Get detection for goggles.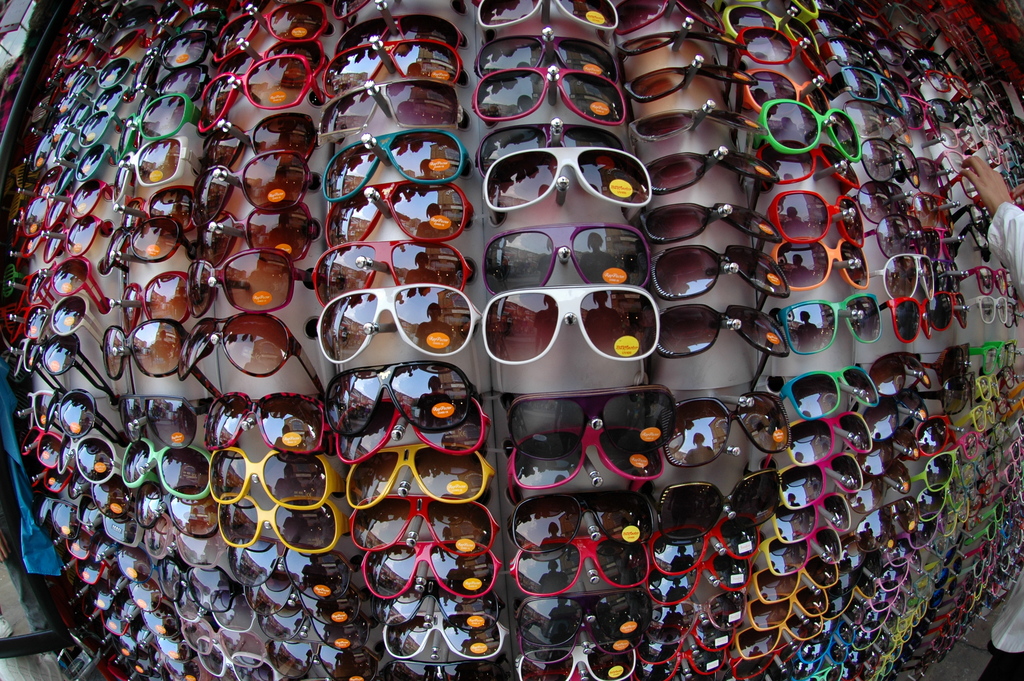
Detection: [left=6, top=344, right=35, bottom=379].
